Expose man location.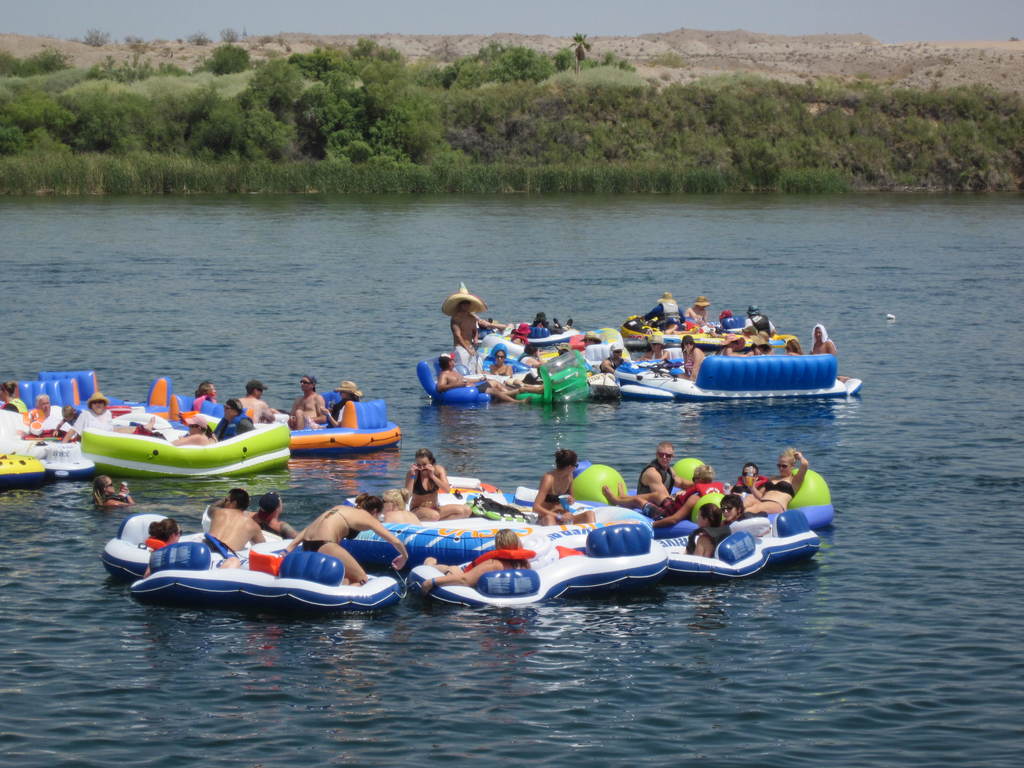
Exposed at [x1=207, y1=488, x2=271, y2=557].
